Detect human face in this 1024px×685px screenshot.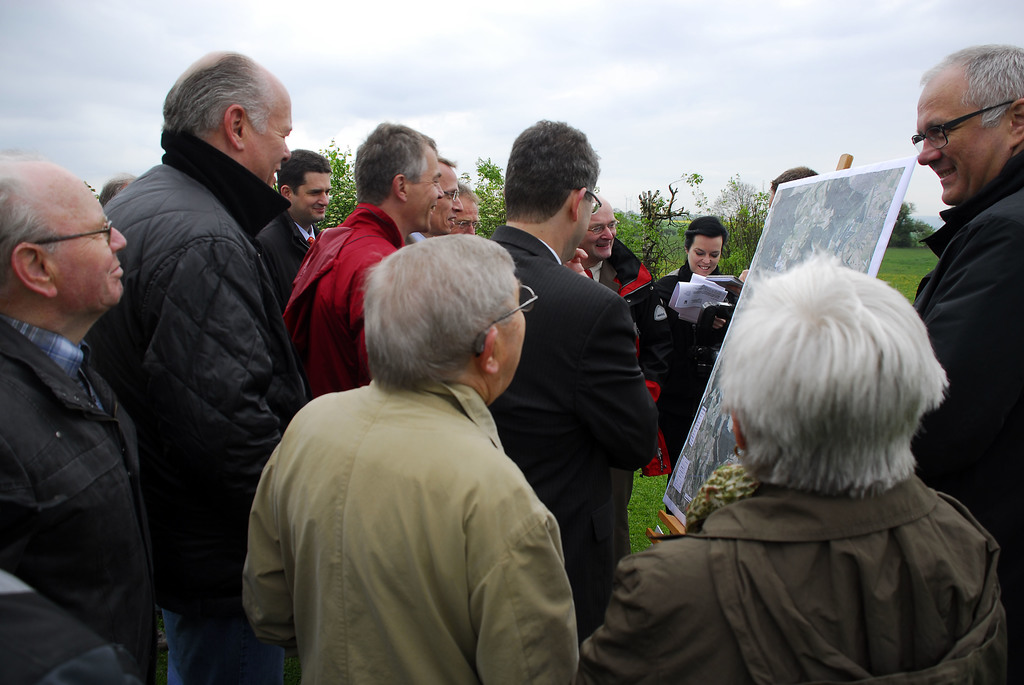
Detection: 452, 201, 477, 237.
